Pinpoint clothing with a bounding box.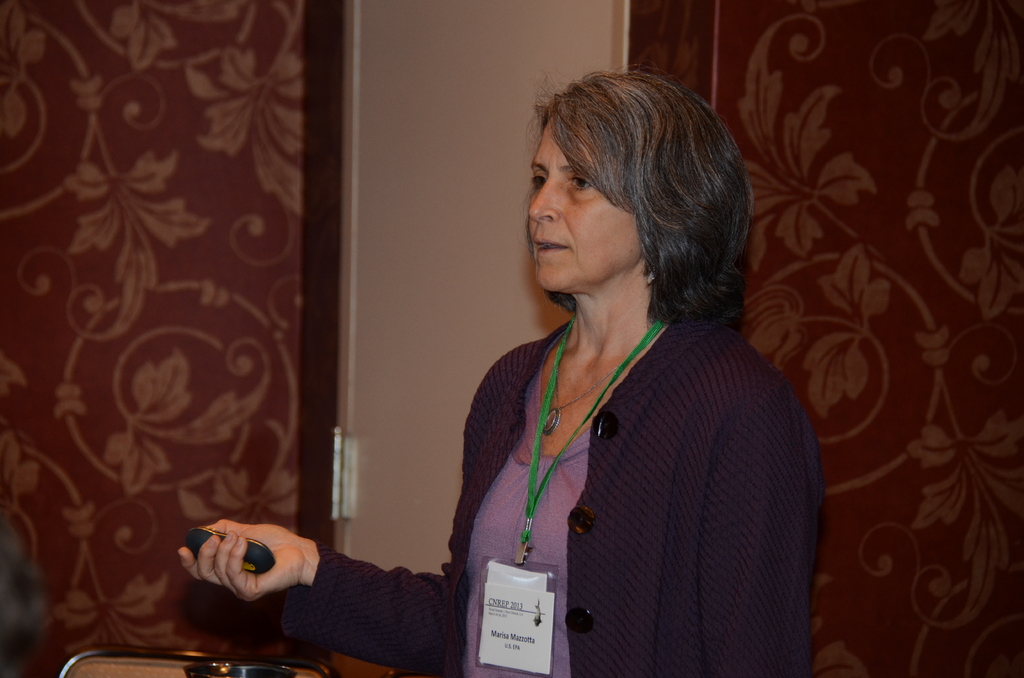
<region>296, 310, 825, 670</region>.
